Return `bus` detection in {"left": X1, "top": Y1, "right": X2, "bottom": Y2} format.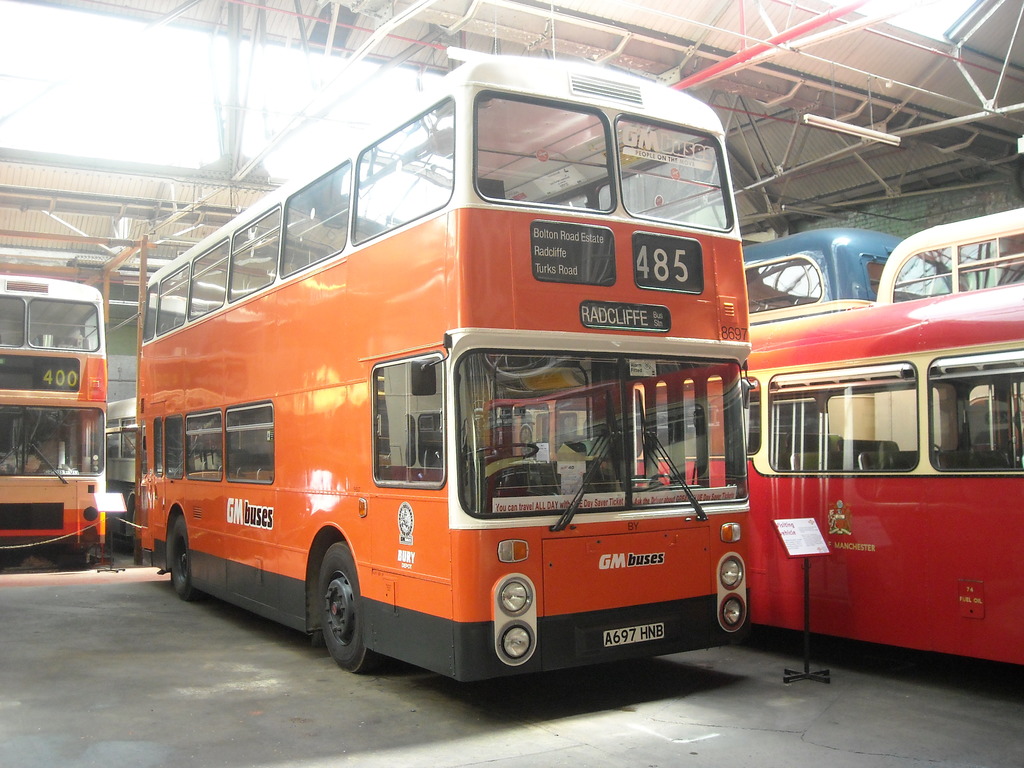
{"left": 868, "top": 206, "right": 1023, "bottom": 450}.
